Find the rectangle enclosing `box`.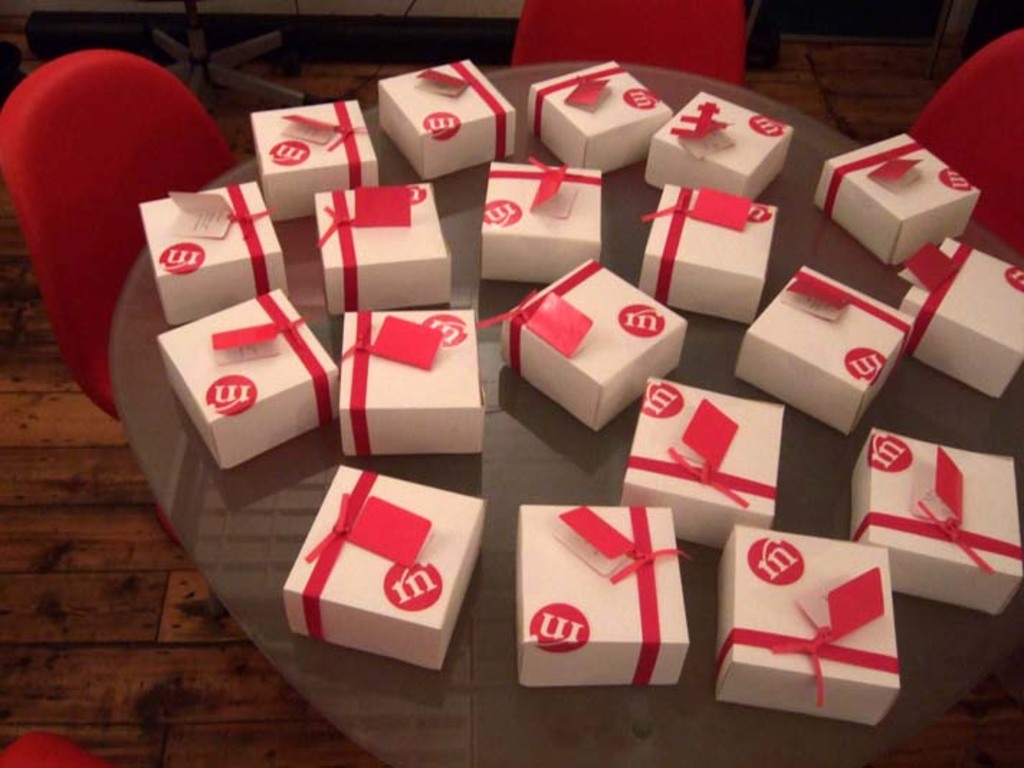
box(817, 137, 984, 266).
